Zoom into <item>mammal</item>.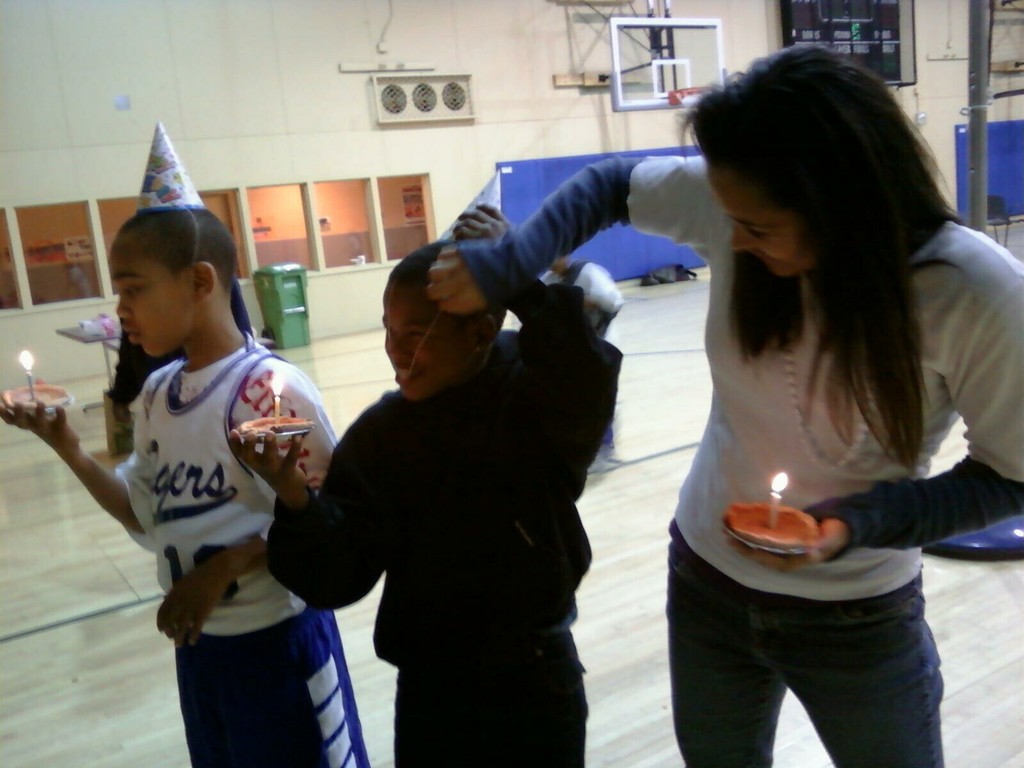
Zoom target: <bbox>0, 211, 367, 767</bbox>.
